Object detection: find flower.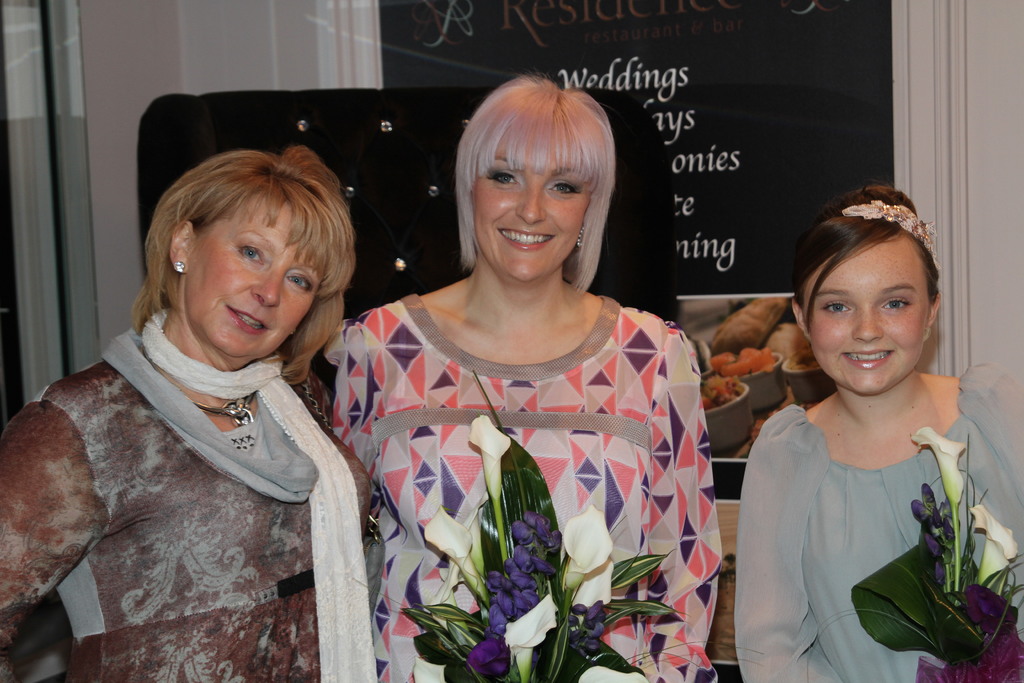
911 425 963 507.
